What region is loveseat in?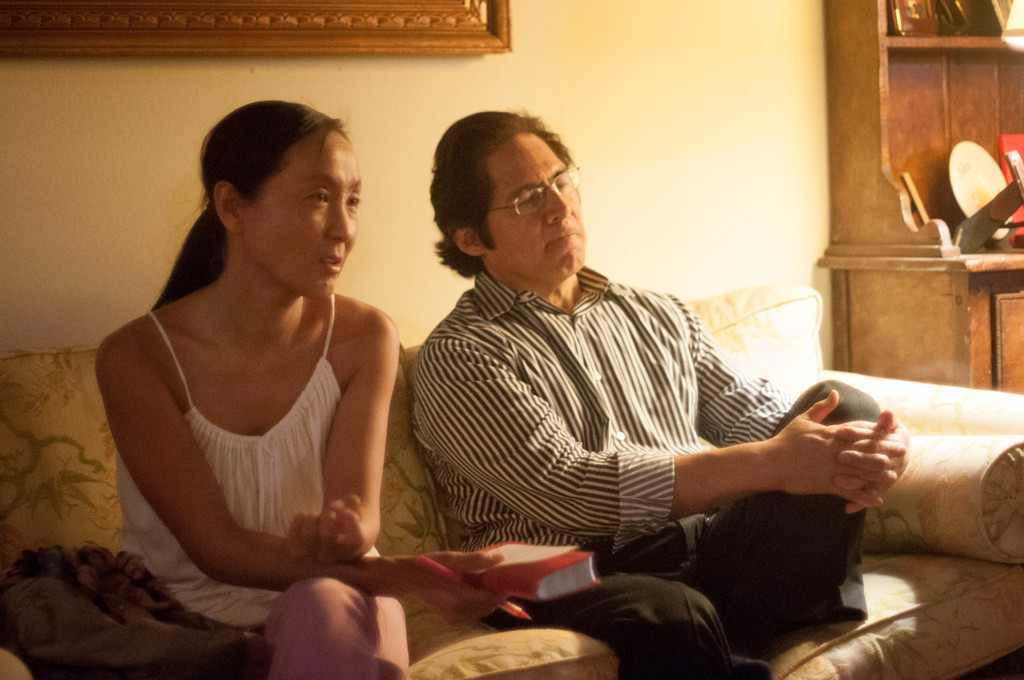
[0, 266, 1023, 679].
